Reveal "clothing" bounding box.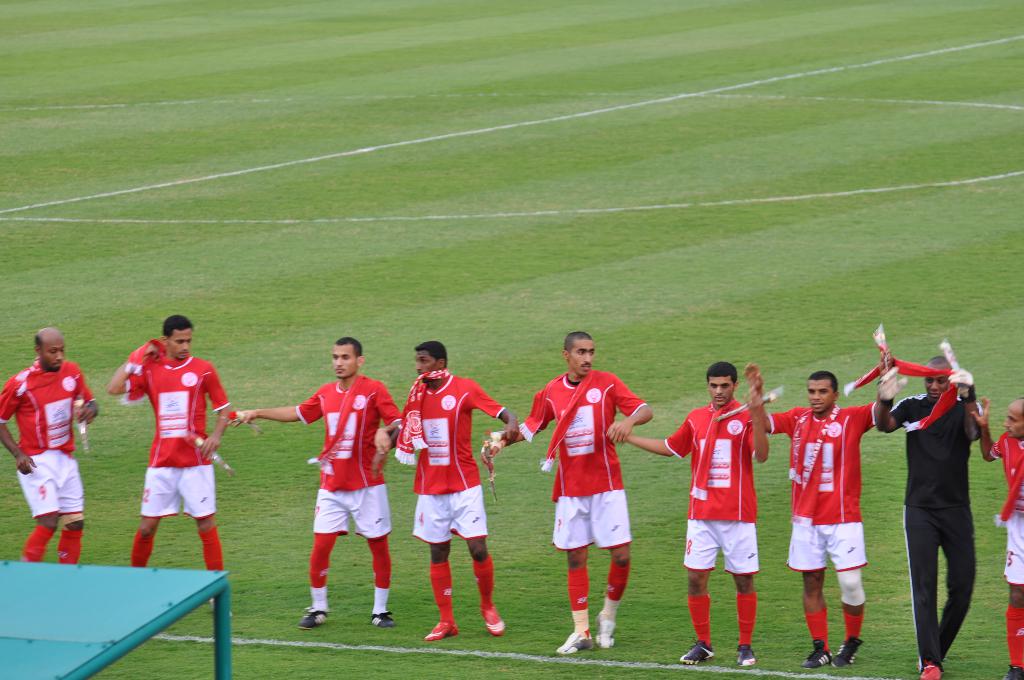
Revealed: (22,454,92,517).
